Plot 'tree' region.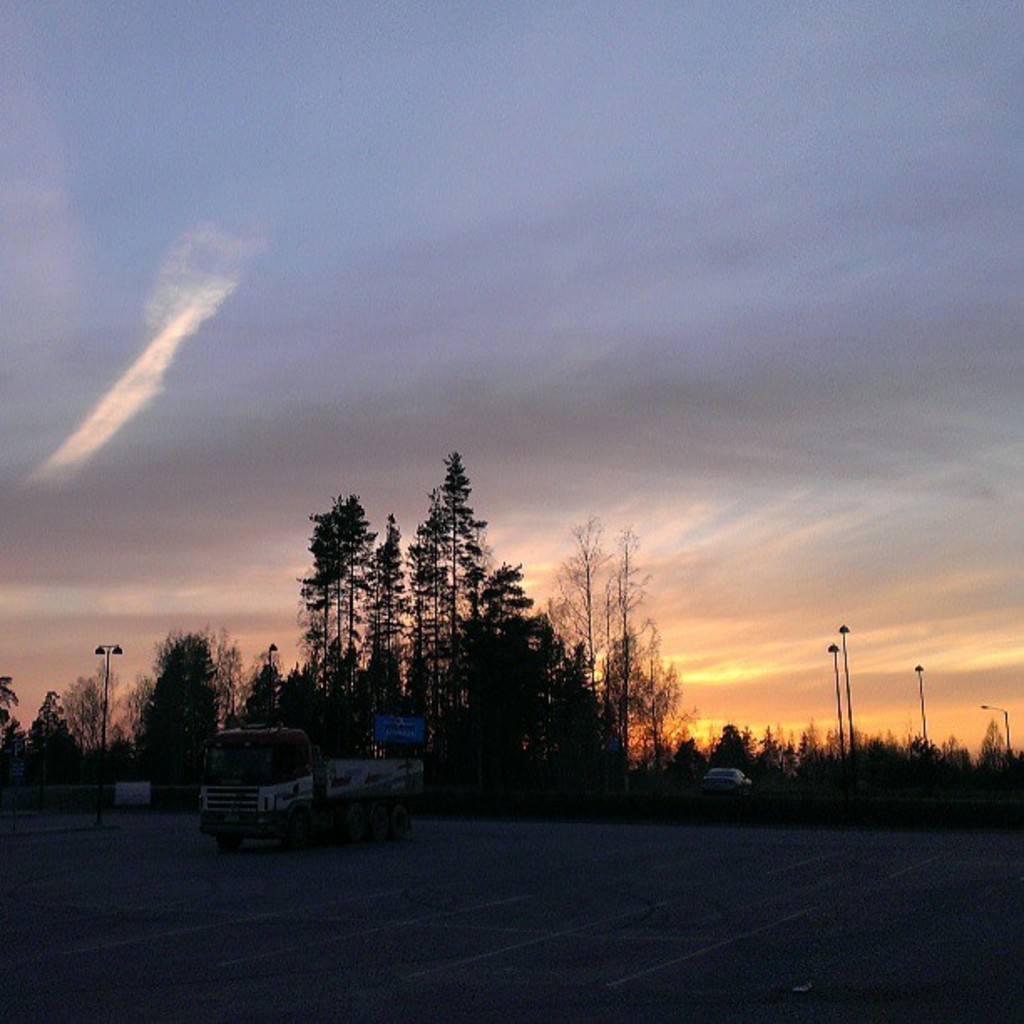
Plotted at 286, 492, 390, 691.
